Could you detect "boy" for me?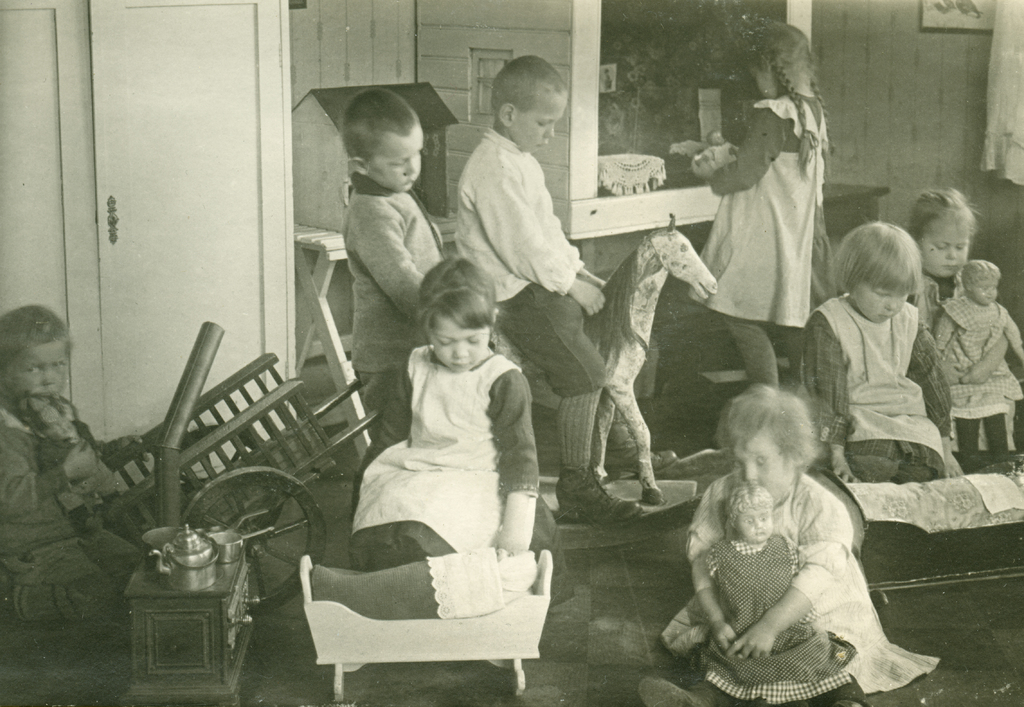
Detection result: [0,299,148,626].
